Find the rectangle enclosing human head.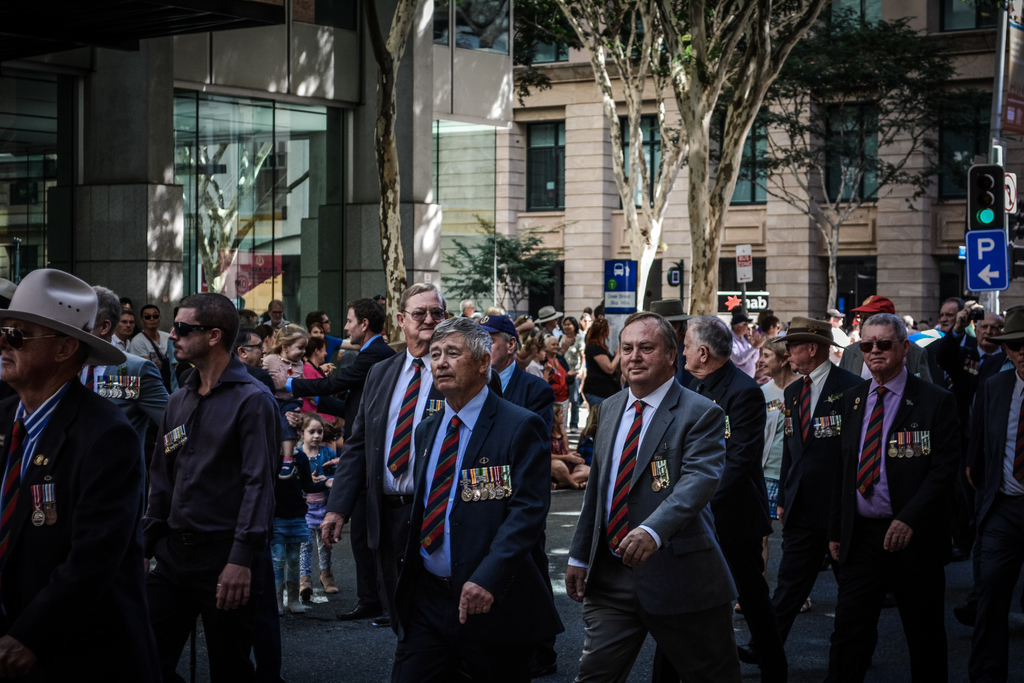
bbox=[730, 316, 747, 335].
